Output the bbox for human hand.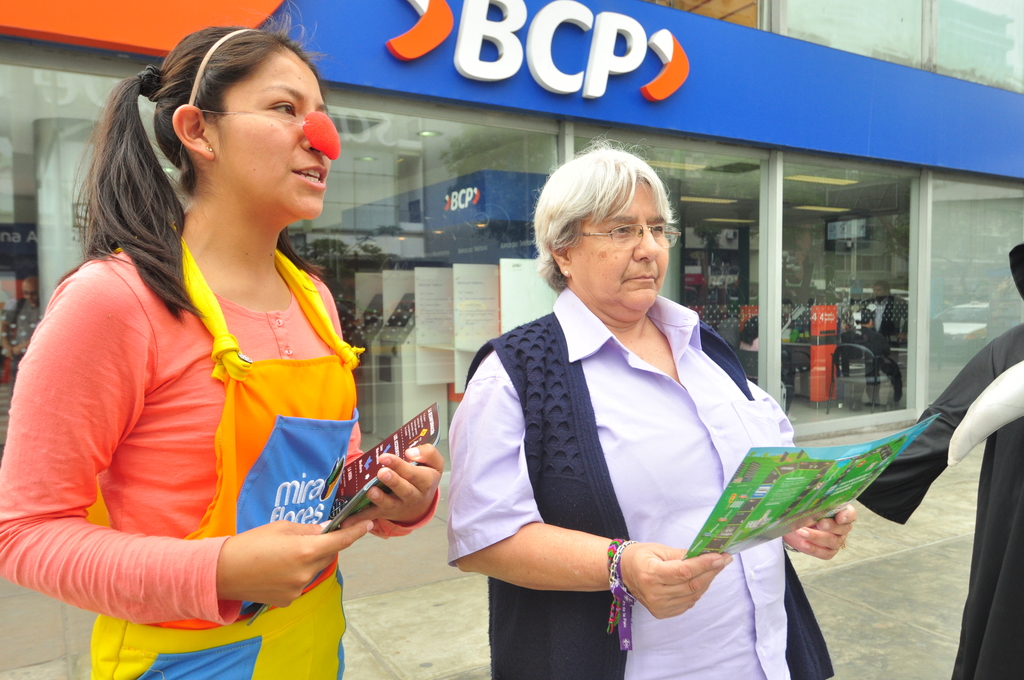
221, 519, 376, 610.
